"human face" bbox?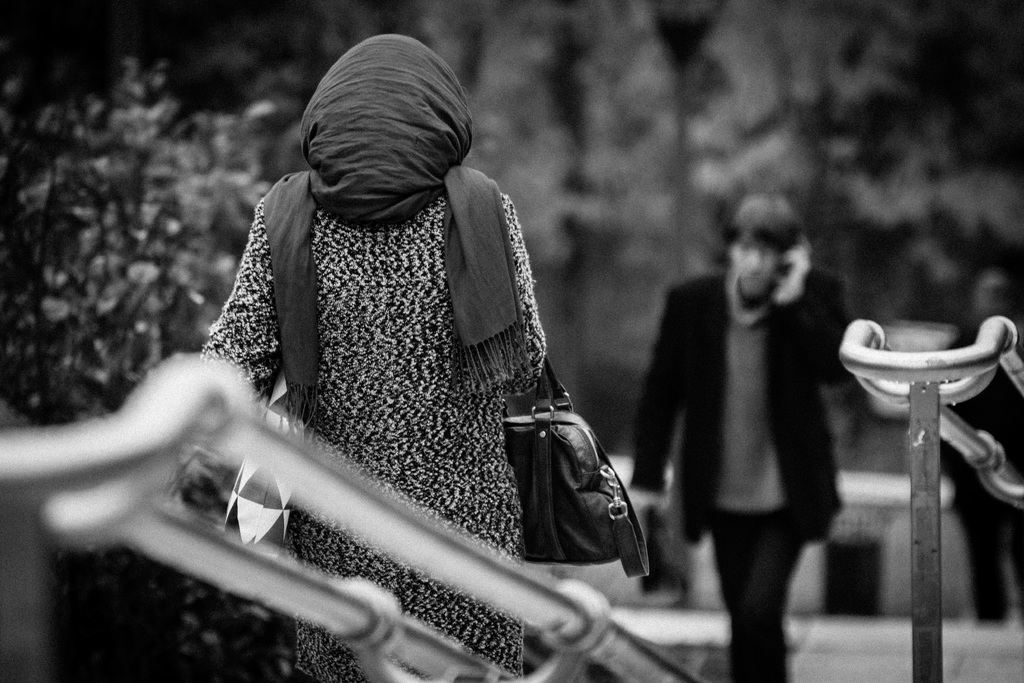
BBox(739, 222, 805, 306)
